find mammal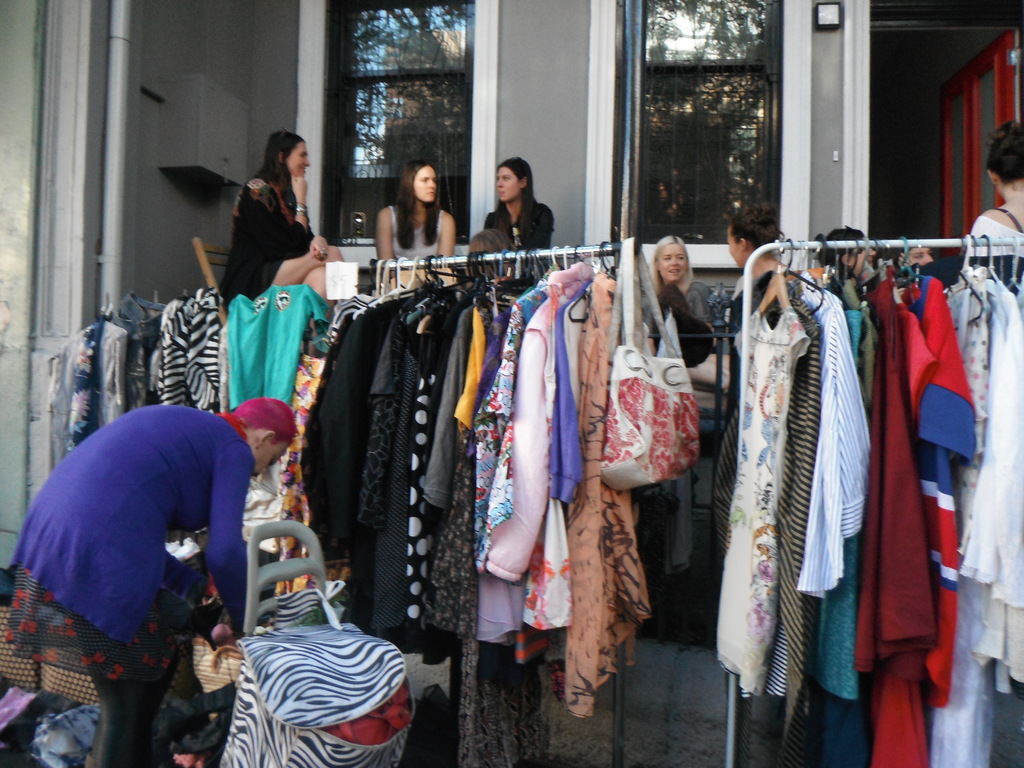
805,223,877,315
